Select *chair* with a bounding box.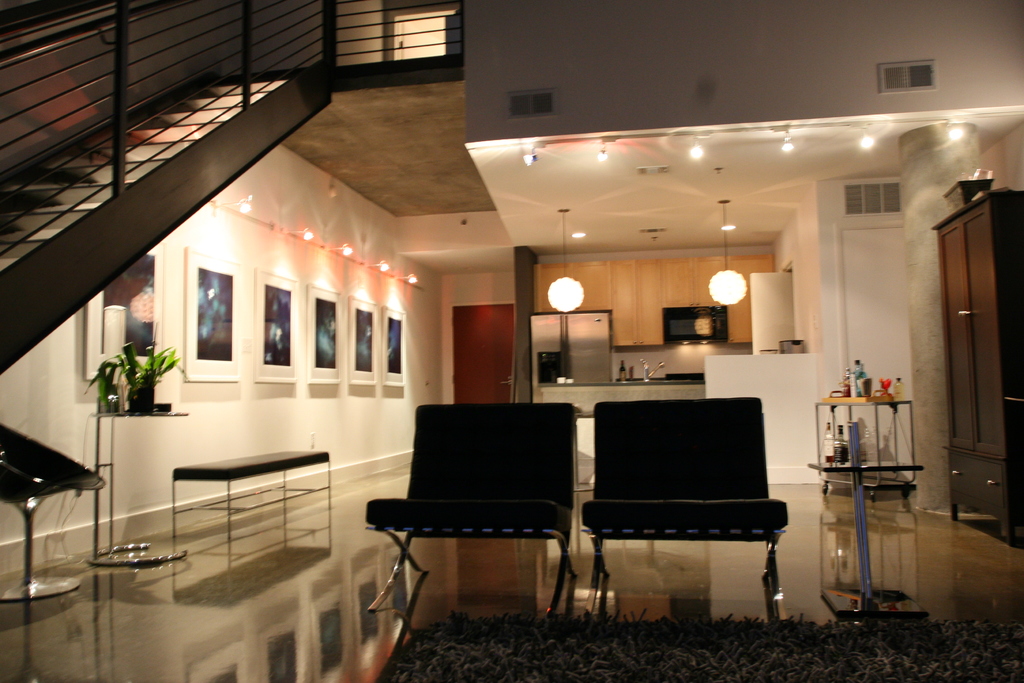
(left=0, top=424, right=106, bottom=604).
